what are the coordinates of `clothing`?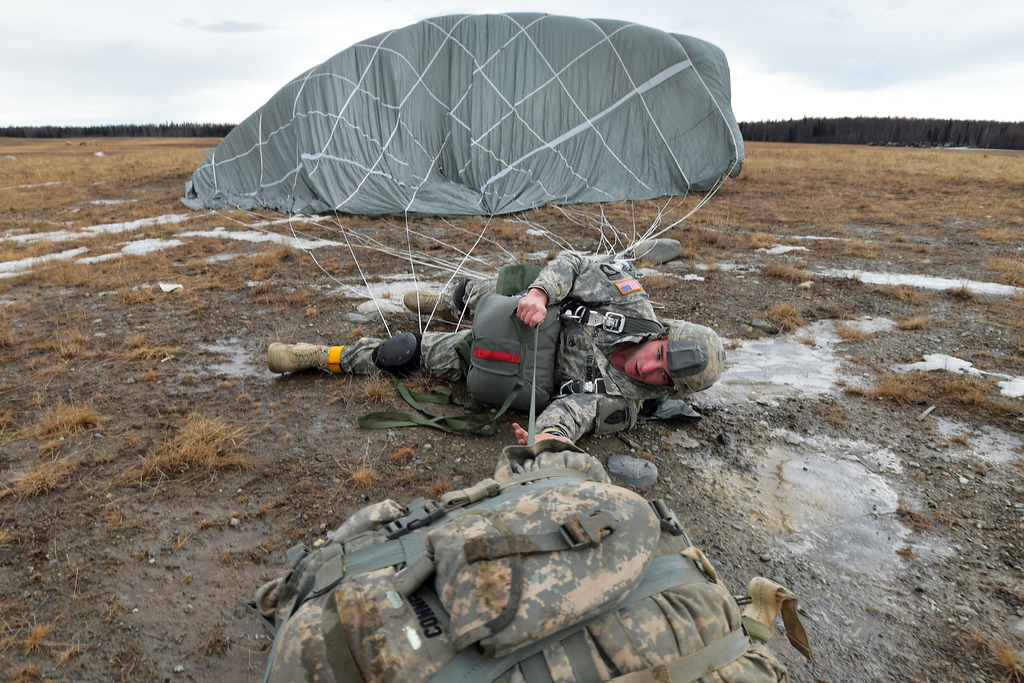
x1=335 y1=248 x2=662 y2=440.
